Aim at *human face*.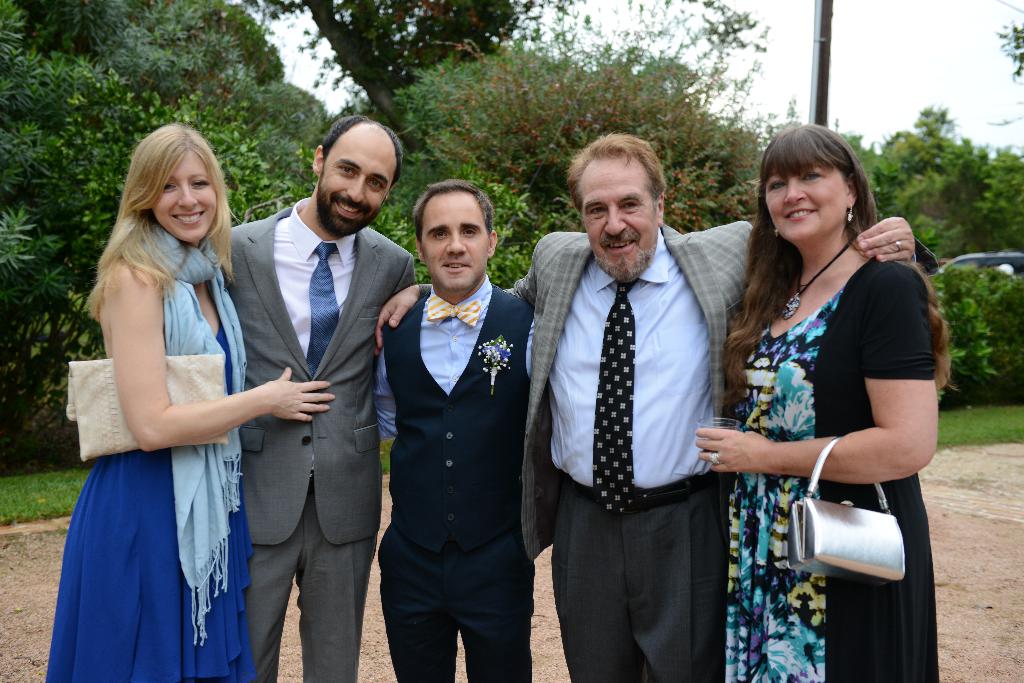
Aimed at rect(414, 191, 490, 285).
